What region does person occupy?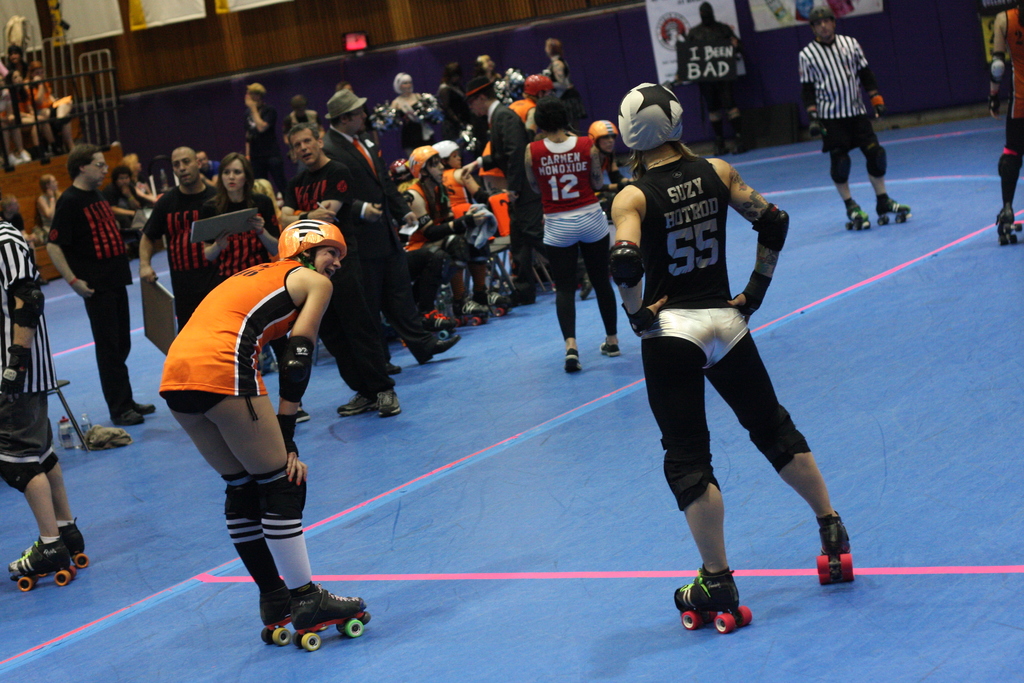
{"x1": 15, "y1": 73, "x2": 47, "y2": 167}.
